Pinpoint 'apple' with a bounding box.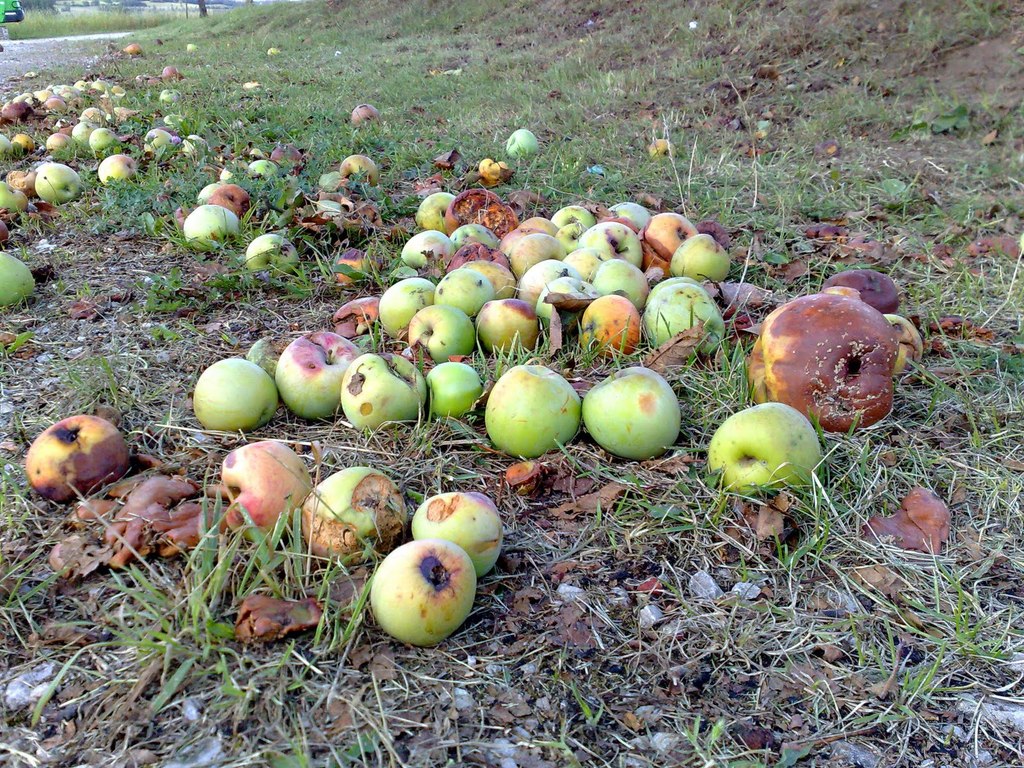
[x1=243, y1=232, x2=303, y2=278].
